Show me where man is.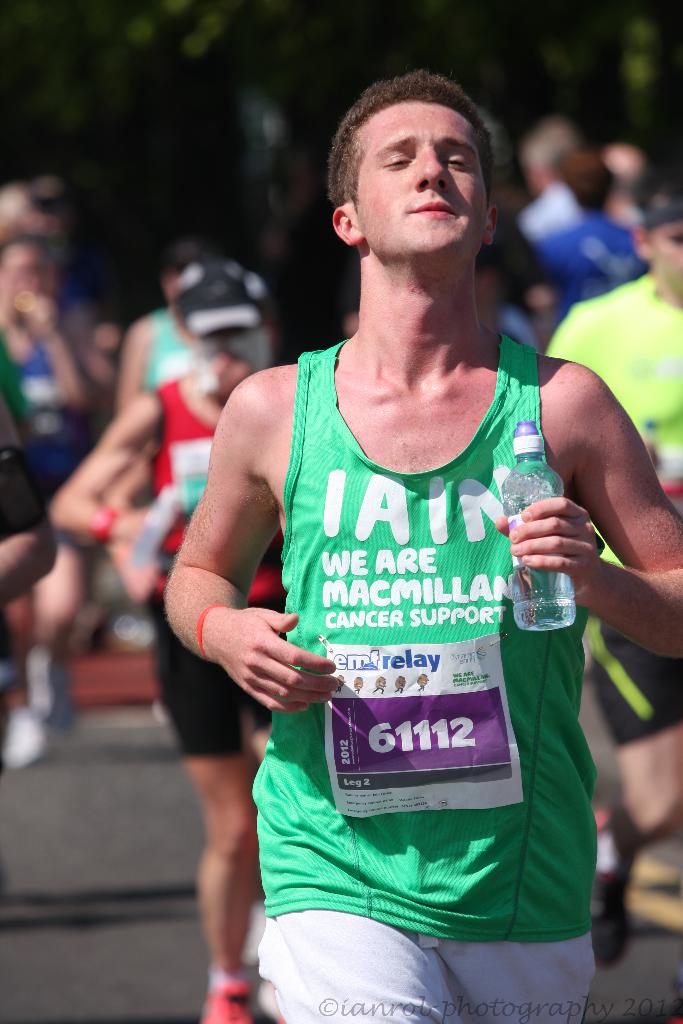
man is at <box>155,67,682,1023</box>.
